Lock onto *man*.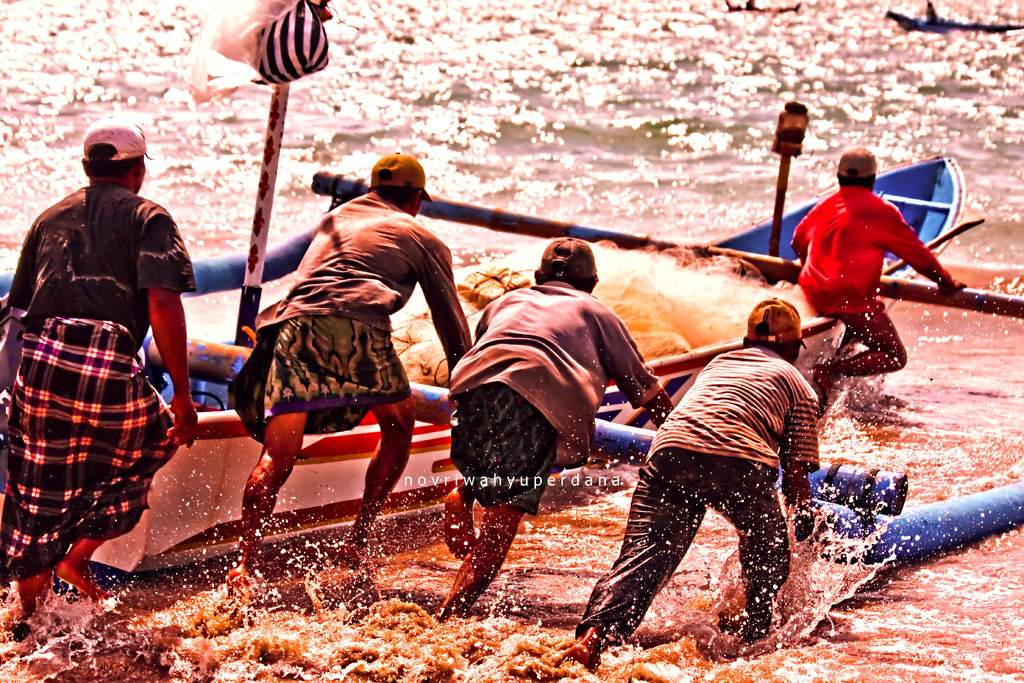
Locked: bbox(0, 120, 202, 577).
